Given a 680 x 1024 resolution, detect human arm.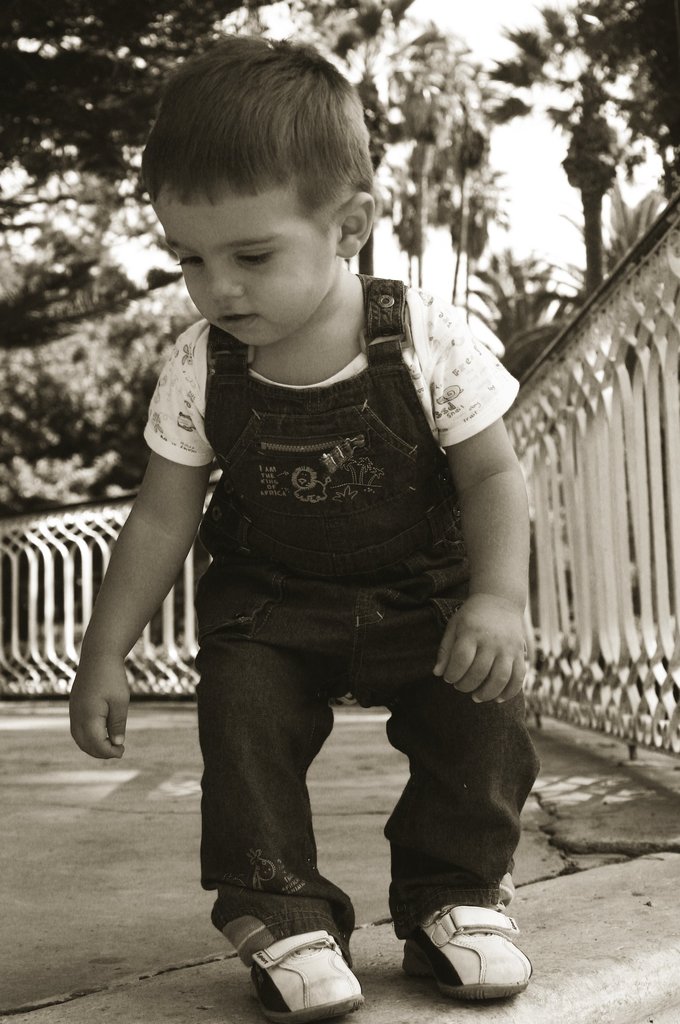
(left=427, top=288, right=534, bottom=713).
